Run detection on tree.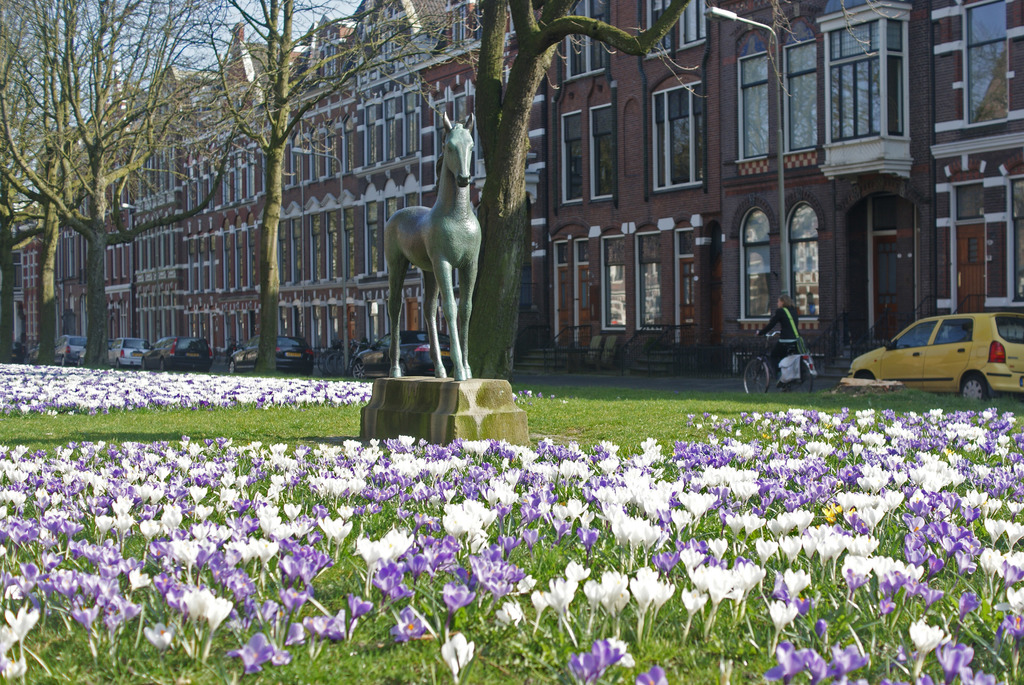
Result: [left=170, top=0, right=493, bottom=366].
